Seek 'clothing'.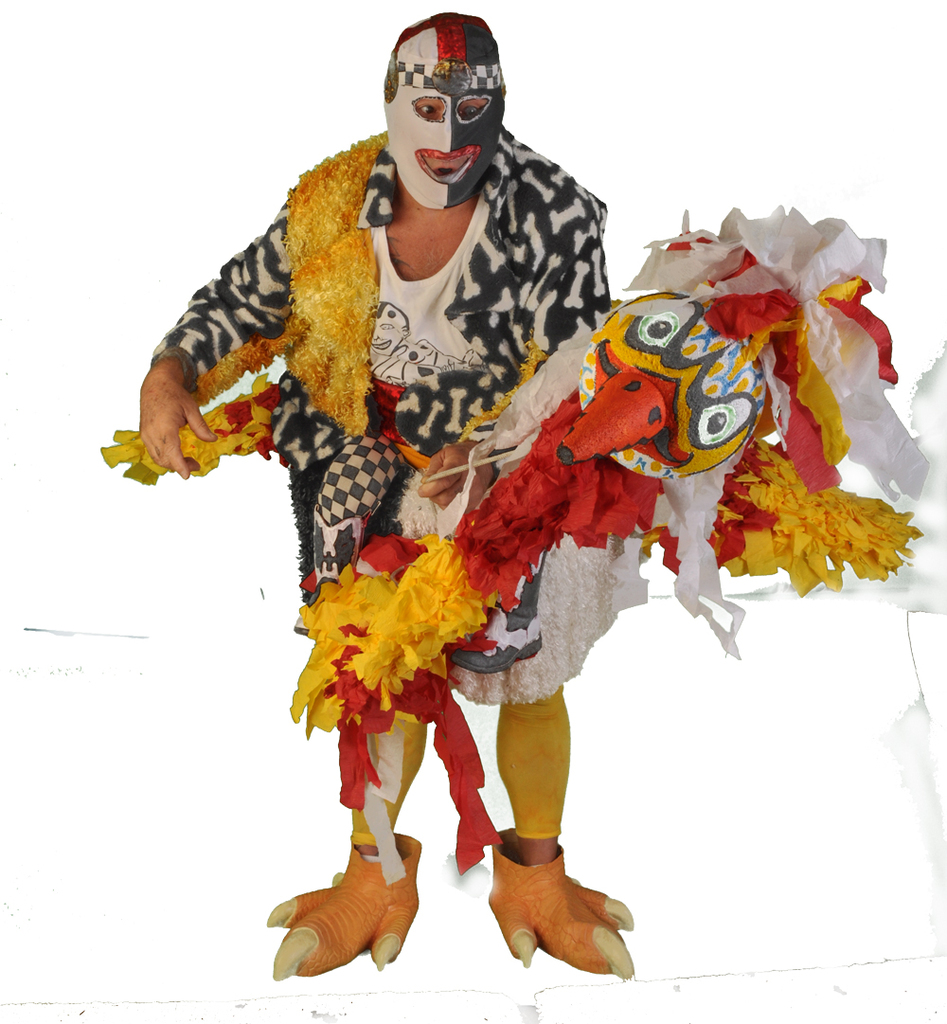
box(150, 129, 640, 720).
